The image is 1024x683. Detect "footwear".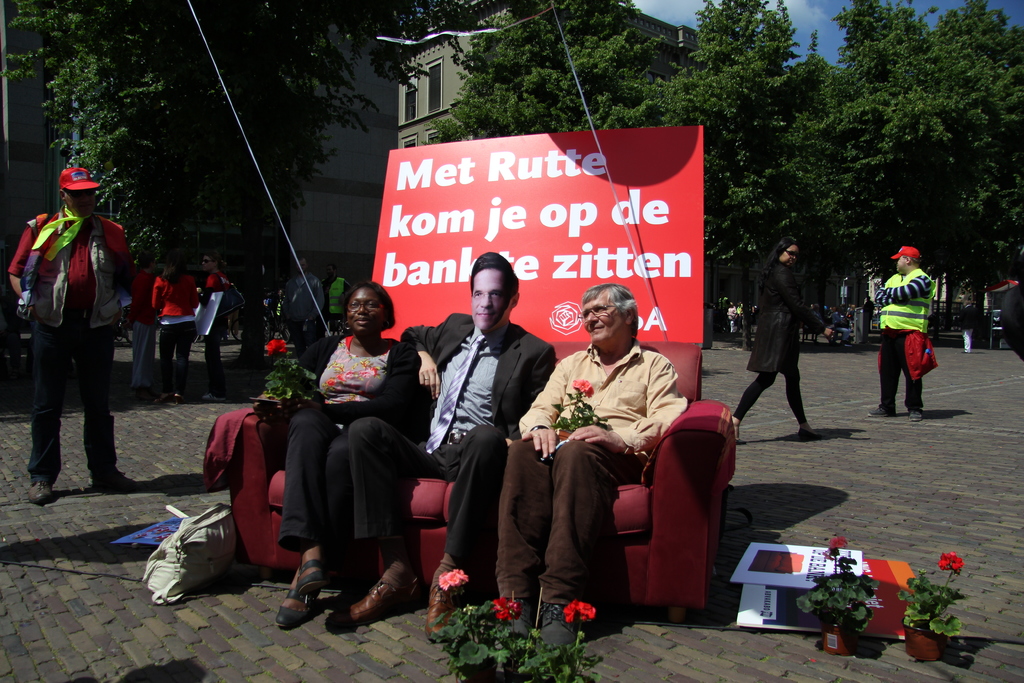
Detection: (346,575,424,615).
